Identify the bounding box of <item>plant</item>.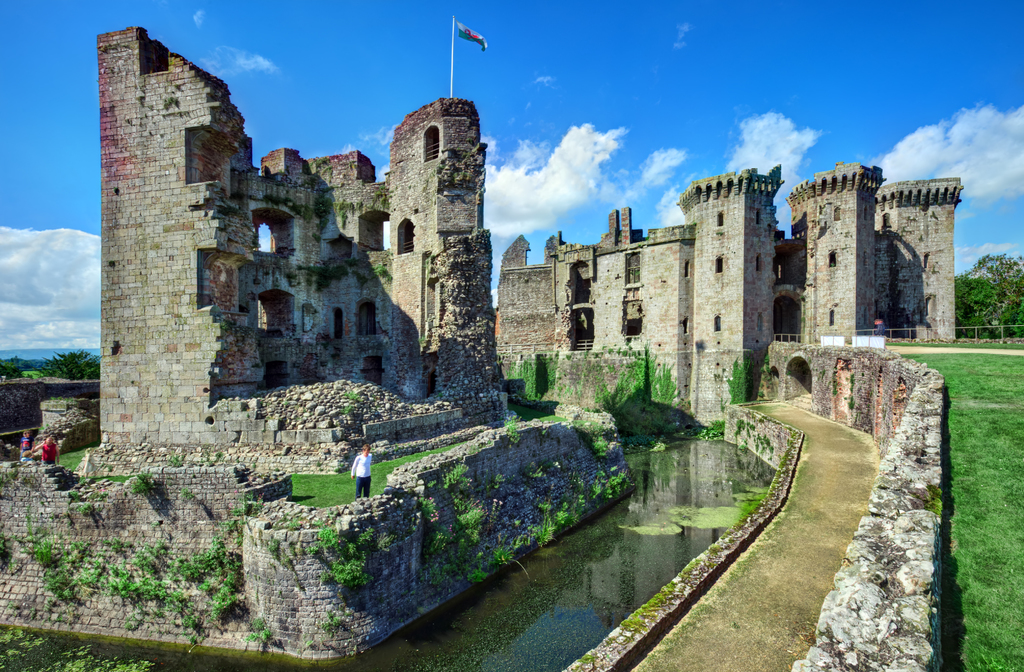
236 538 237 545.
